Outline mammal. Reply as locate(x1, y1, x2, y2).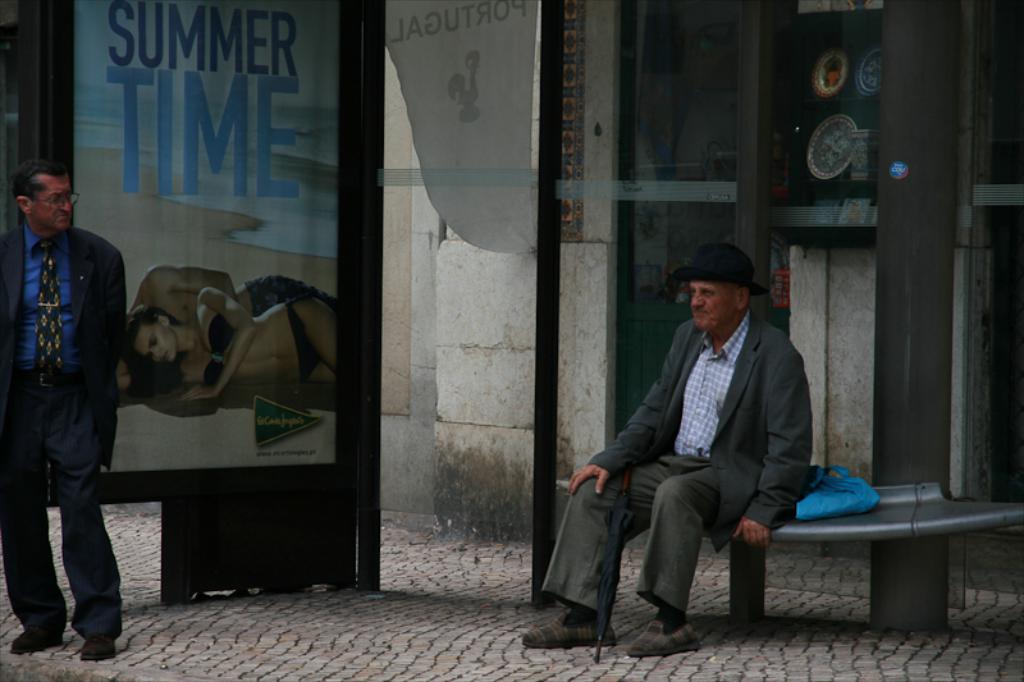
locate(518, 242, 813, 664).
